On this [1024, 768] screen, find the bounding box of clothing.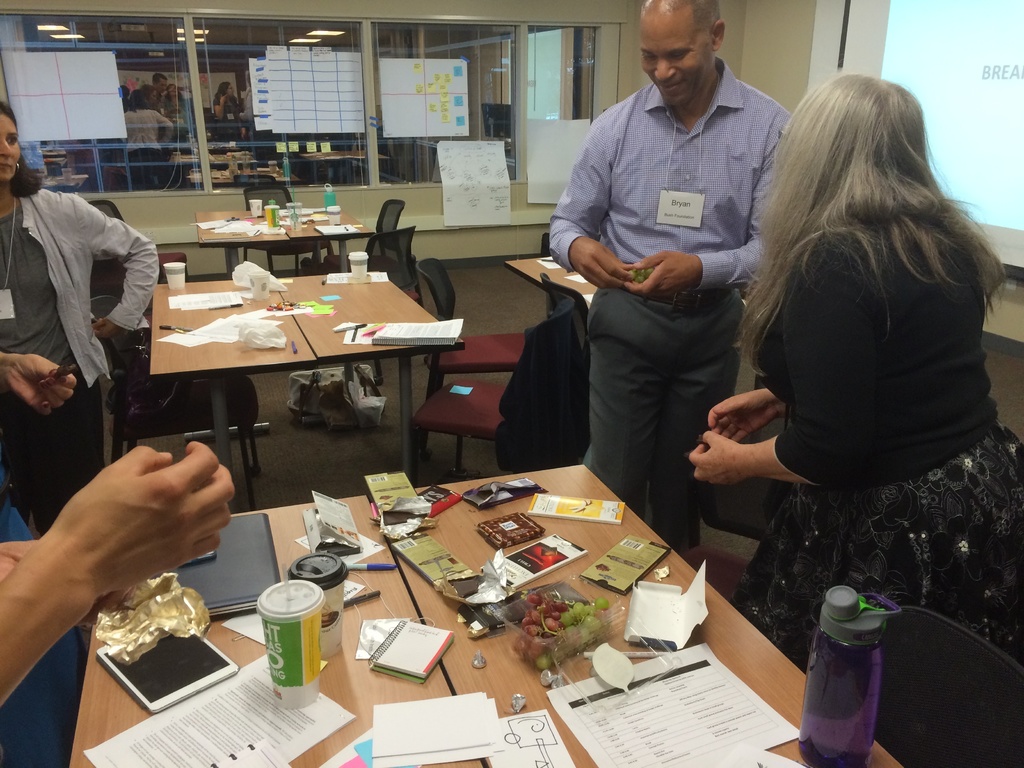
Bounding box: l=0, t=189, r=181, b=534.
